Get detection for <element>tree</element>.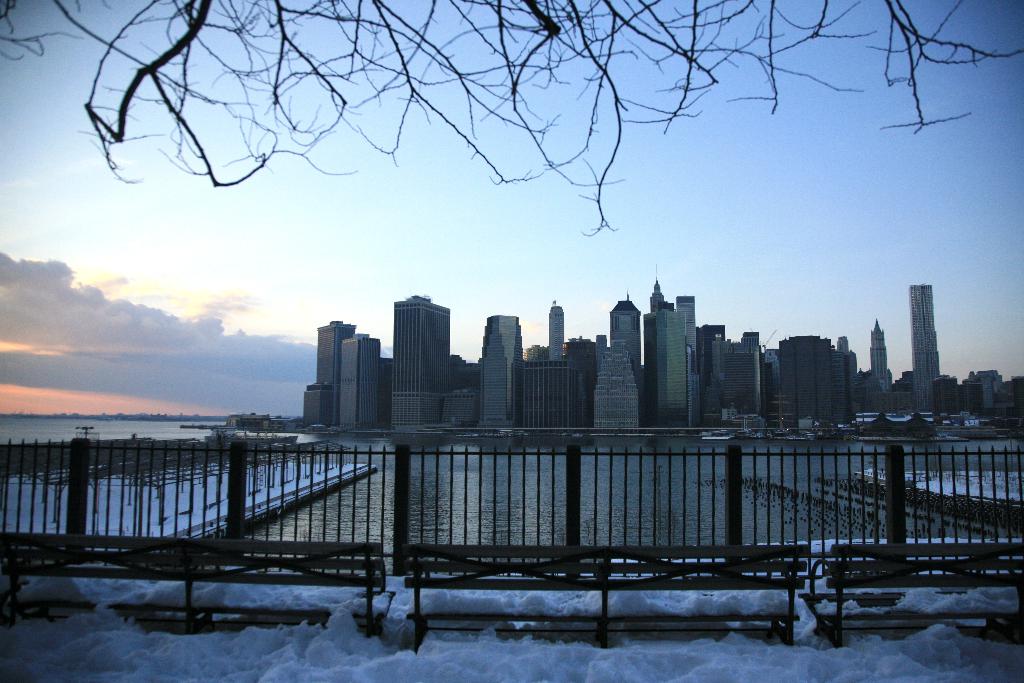
Detection: (0, 0, 1023, 239).
